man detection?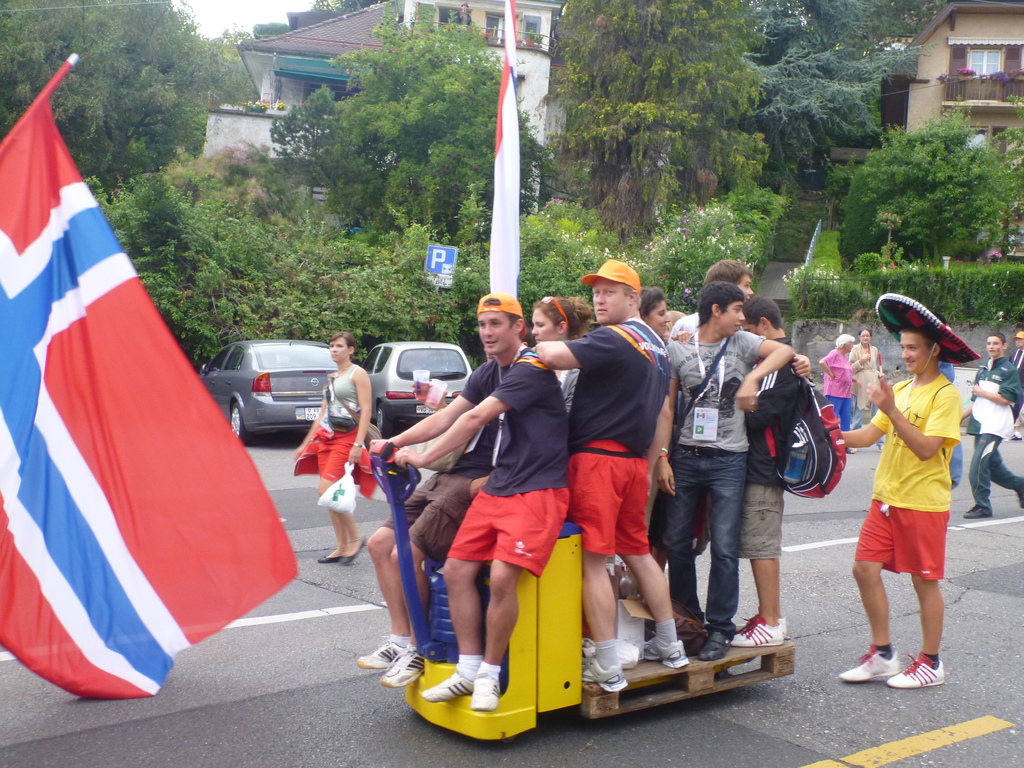
l=380, t=289, r=577, b=713
